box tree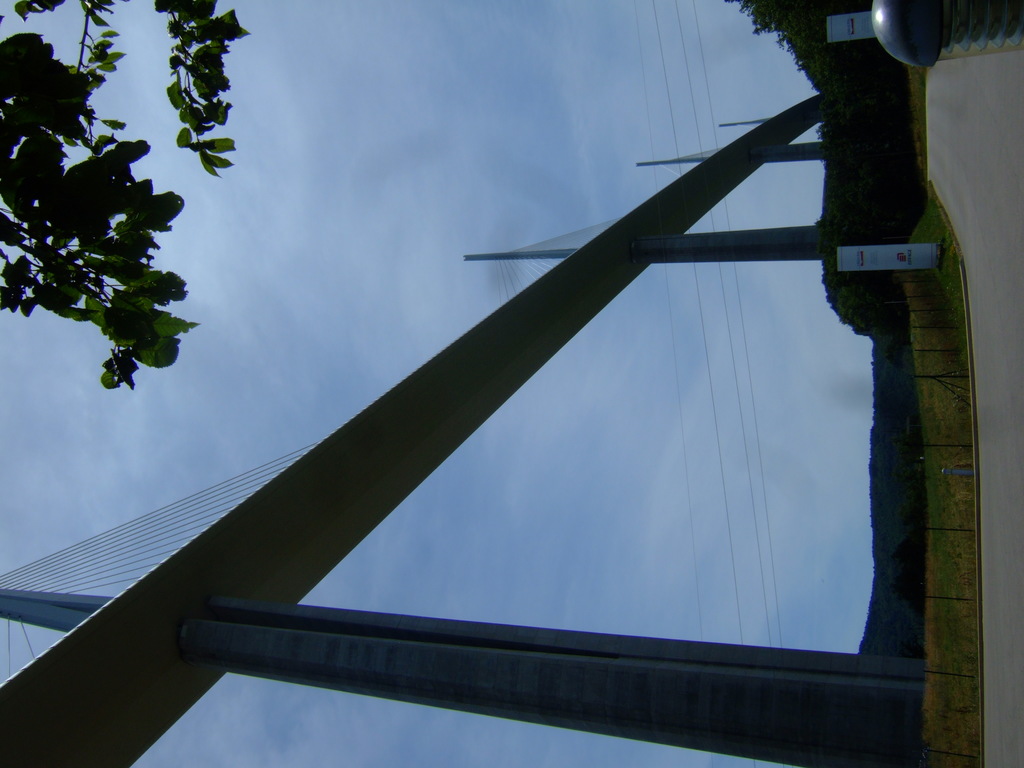
[left=0, top=0, right=246, bottom=388]
